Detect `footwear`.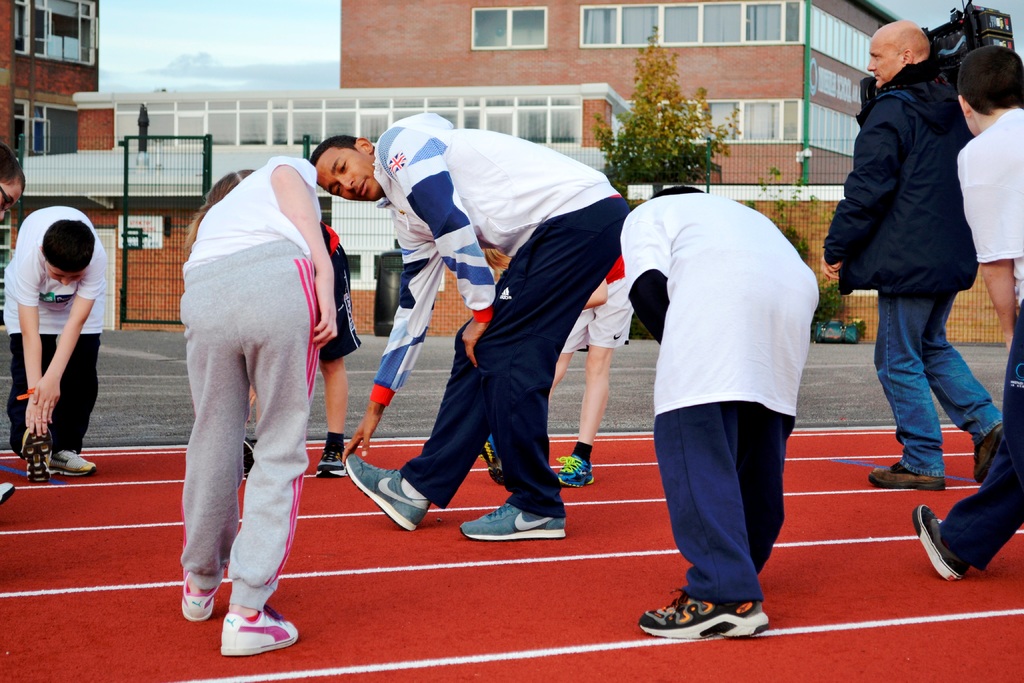
Detected at (553,453,593,486).
